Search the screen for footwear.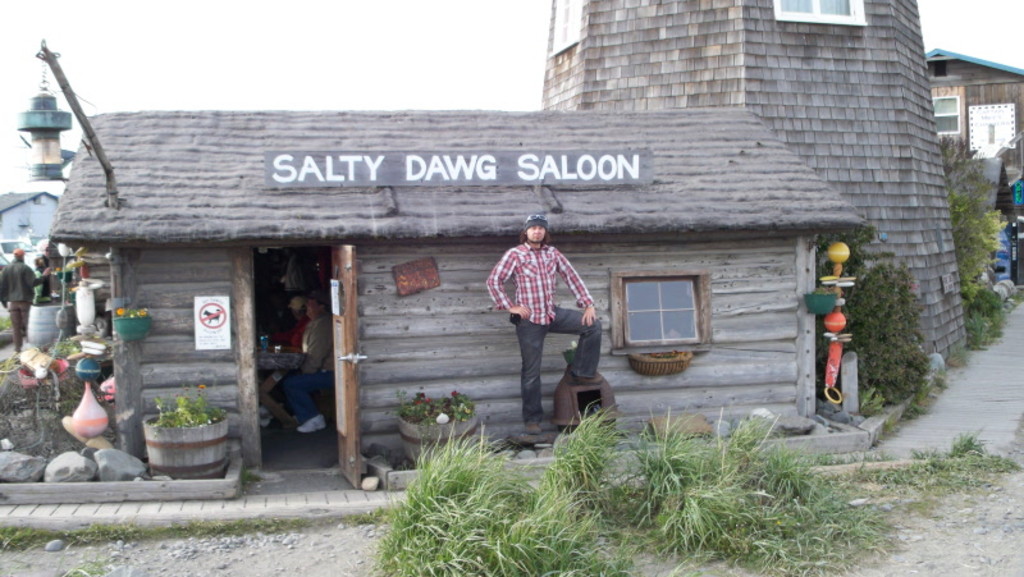
Found at 563, 375, 599, 386.
